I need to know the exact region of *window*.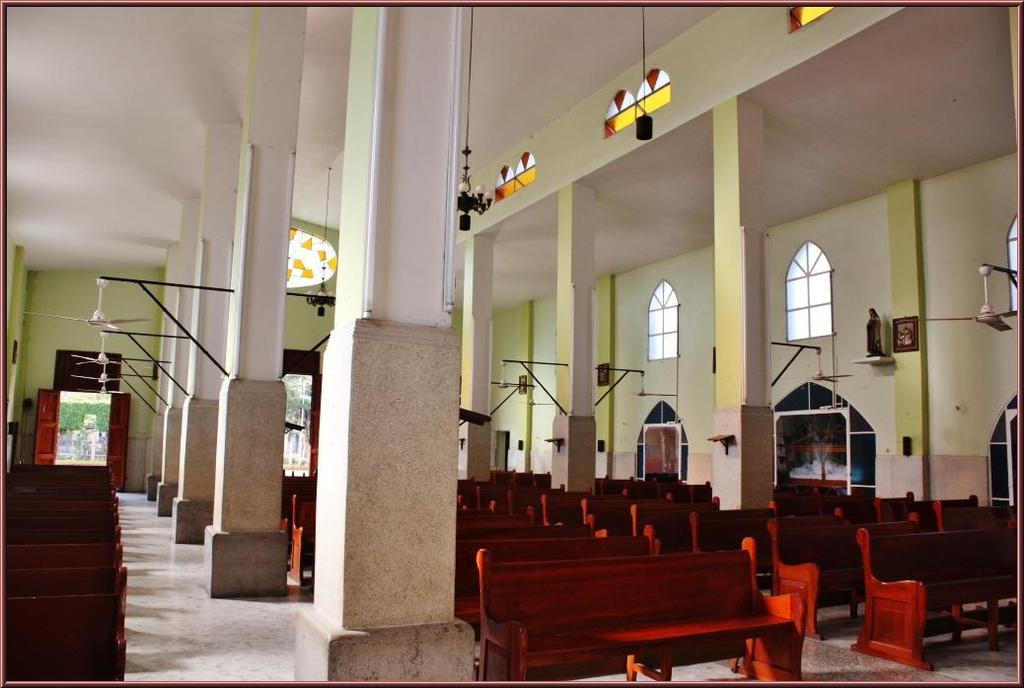
Region: 603/70/672/135.
